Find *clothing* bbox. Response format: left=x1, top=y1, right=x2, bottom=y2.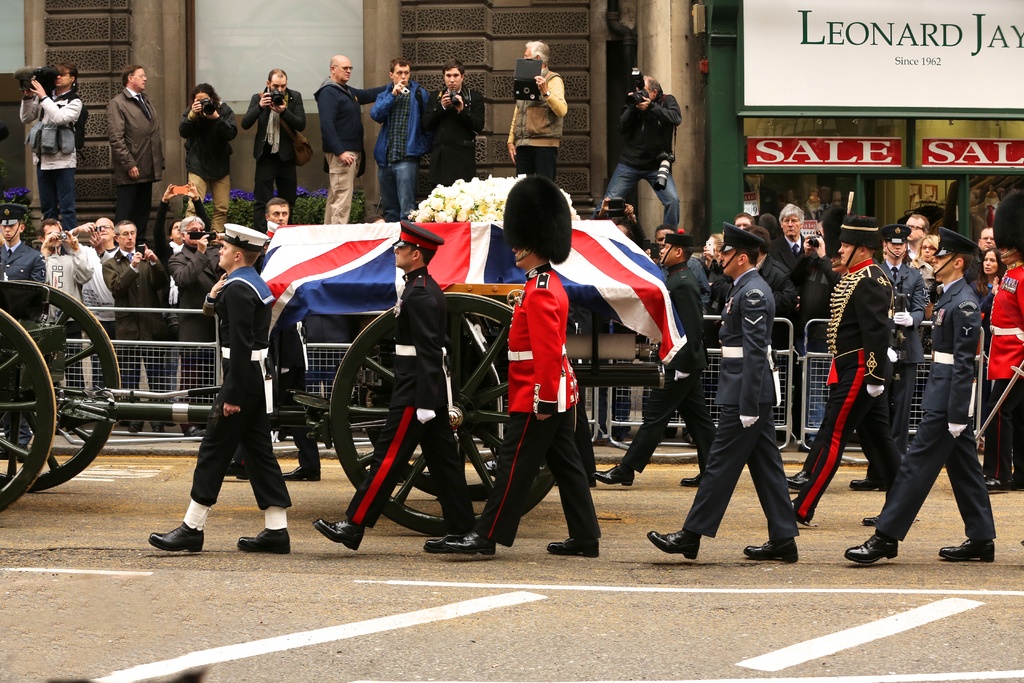
left=45, top=243, right=90, bottom=401.
